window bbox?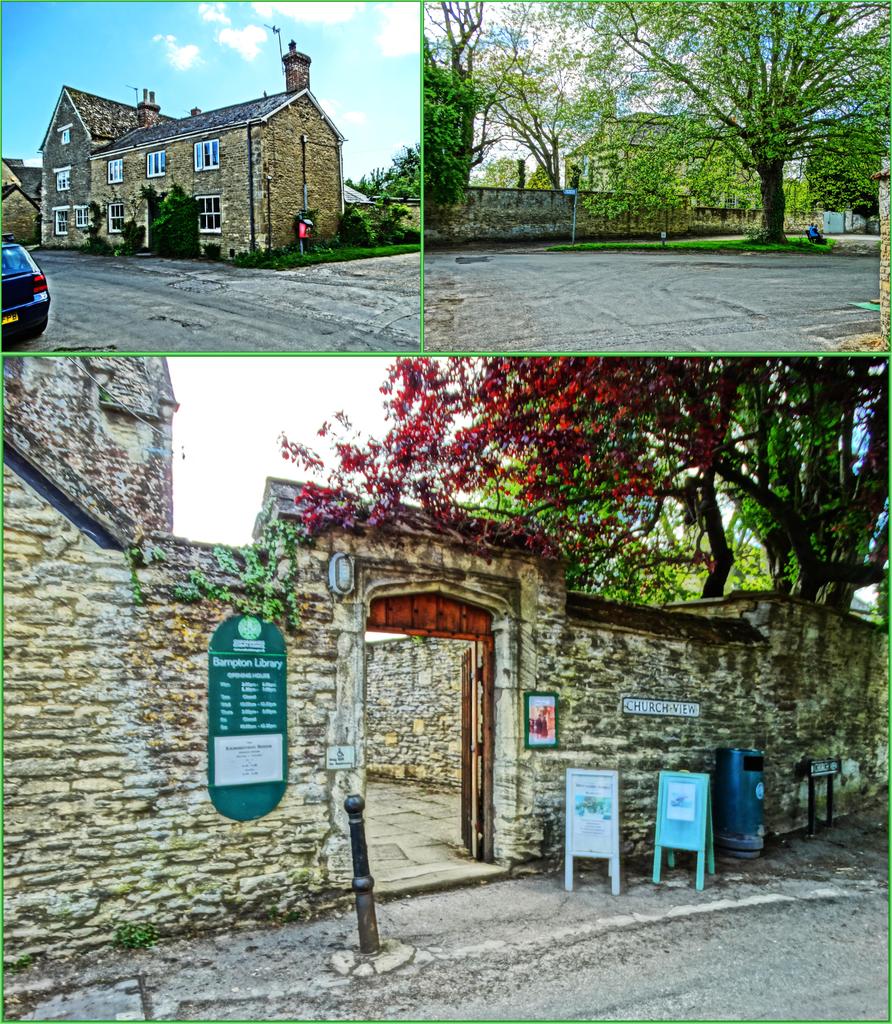
l=191, t=137, r=220, b=168
